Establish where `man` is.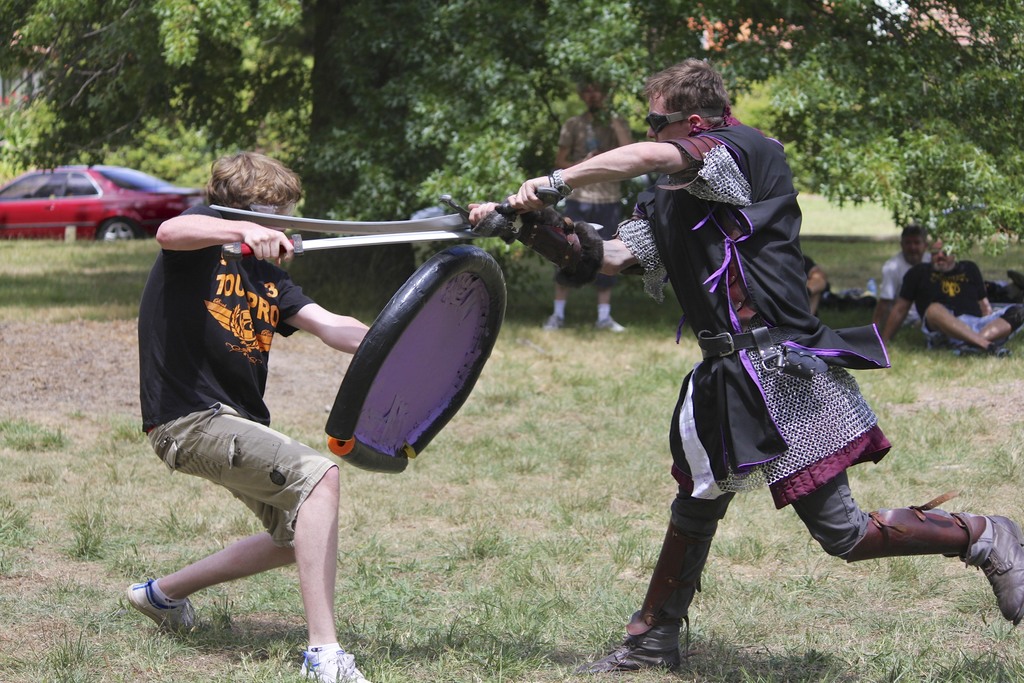
Established at bbox=[881, 238, 1023, 357].
